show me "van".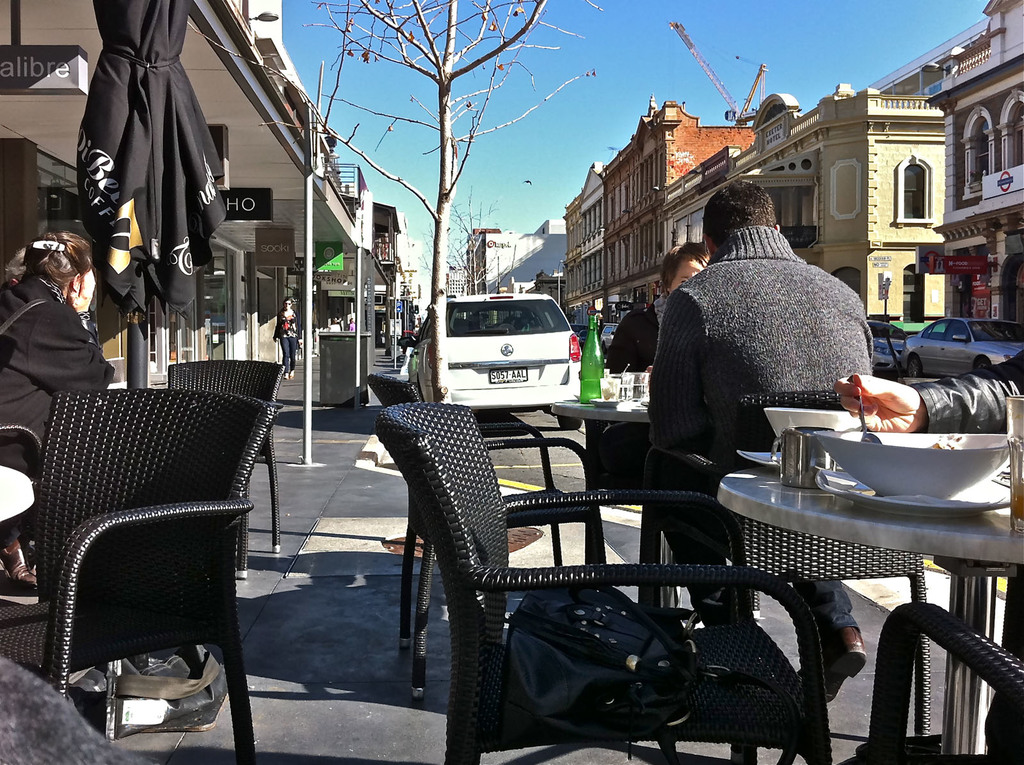
"van" is here: BBox(395, 290, 585, 430).
